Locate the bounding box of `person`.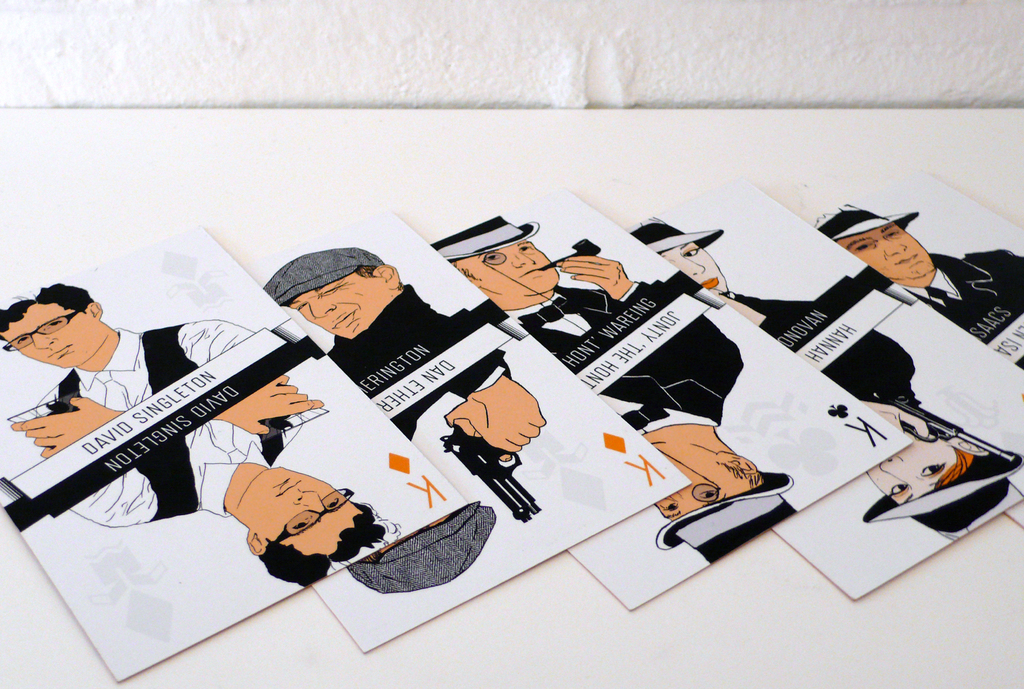
Bounding box: bbox=[271, 247, 504, 403].
